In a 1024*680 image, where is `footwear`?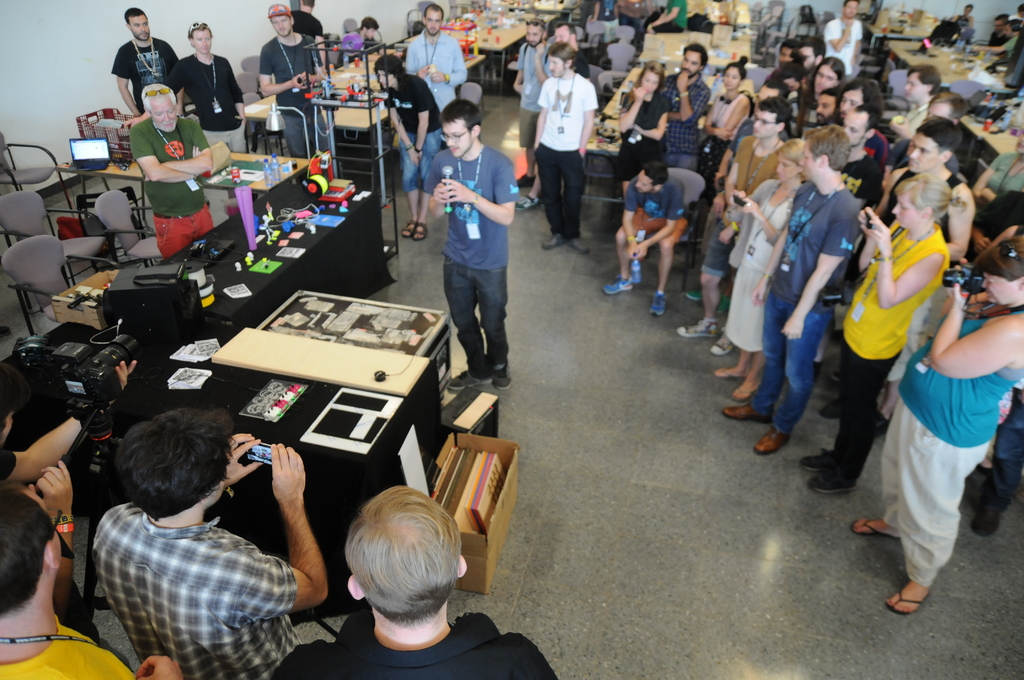
650:290:670:318.
